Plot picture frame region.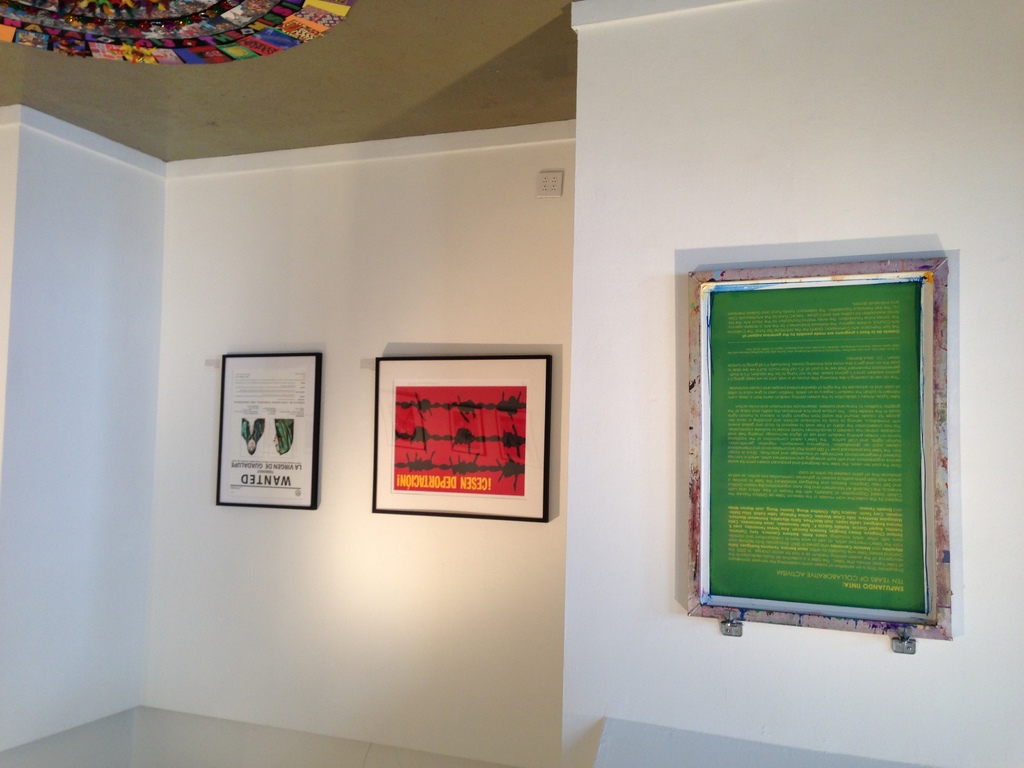
Plotted at 217,355,320,509.
